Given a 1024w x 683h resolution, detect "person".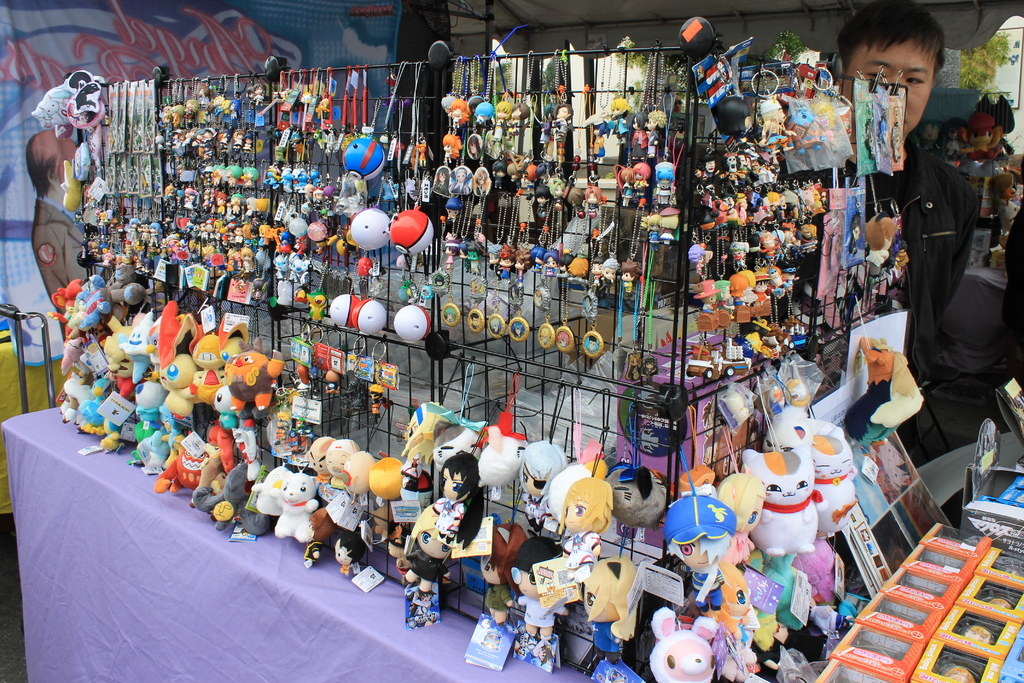
pyautogui.locateOnScreen(551, 179, 566, 204).
